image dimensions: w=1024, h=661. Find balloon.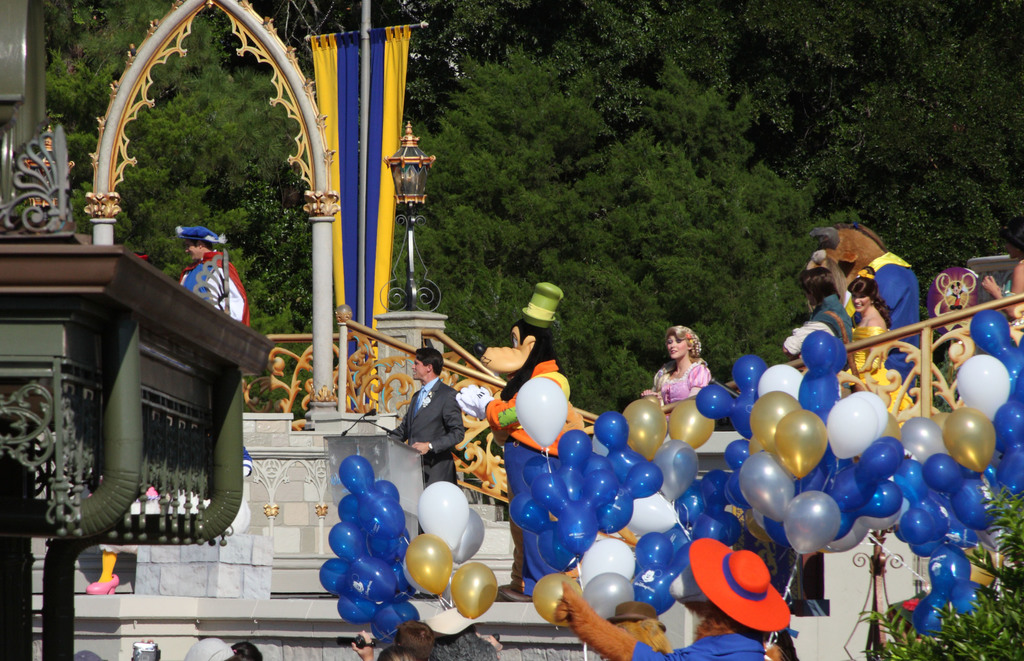
rect(800, 330, 846, 423).
